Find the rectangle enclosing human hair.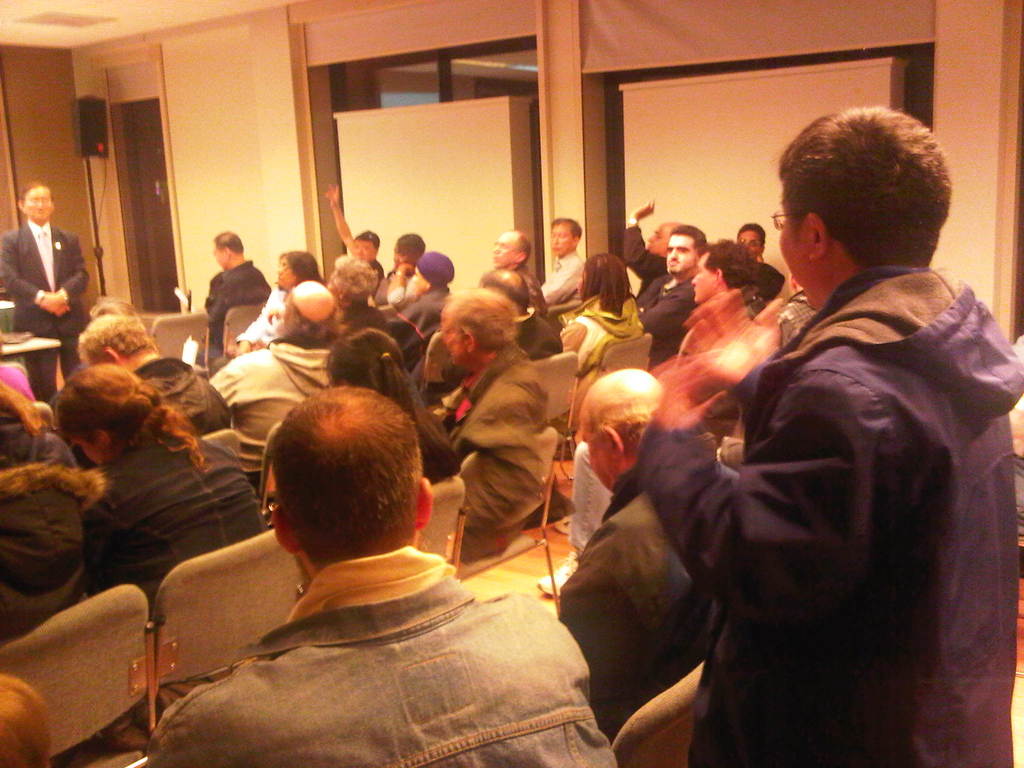
<region>269, 386, 424, 562</region>.
